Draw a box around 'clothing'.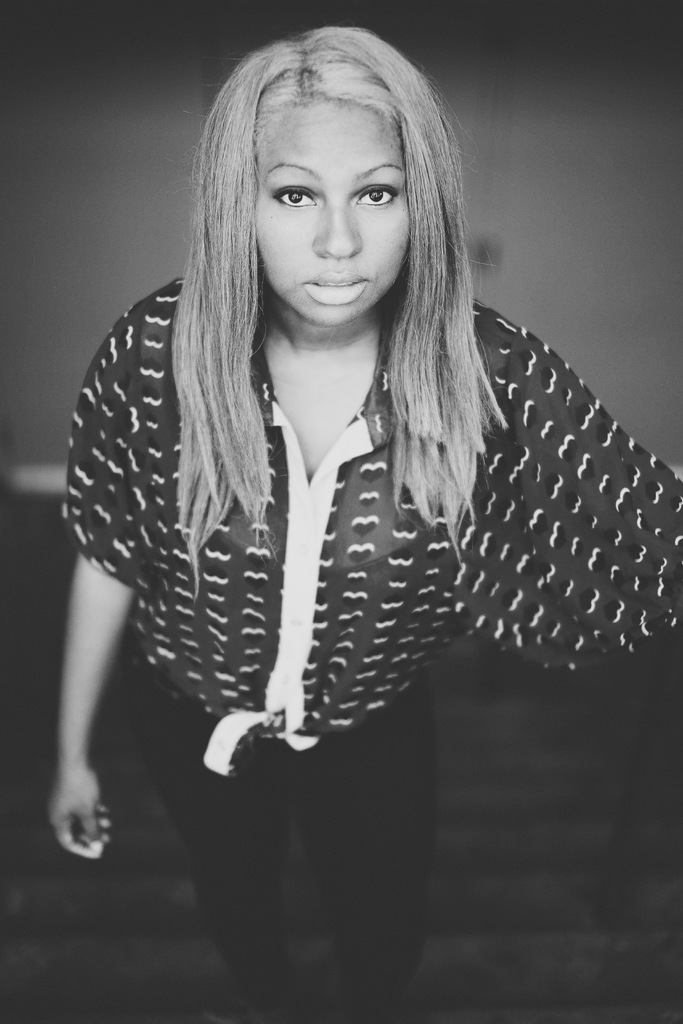
[58, 308, 682, 987].
